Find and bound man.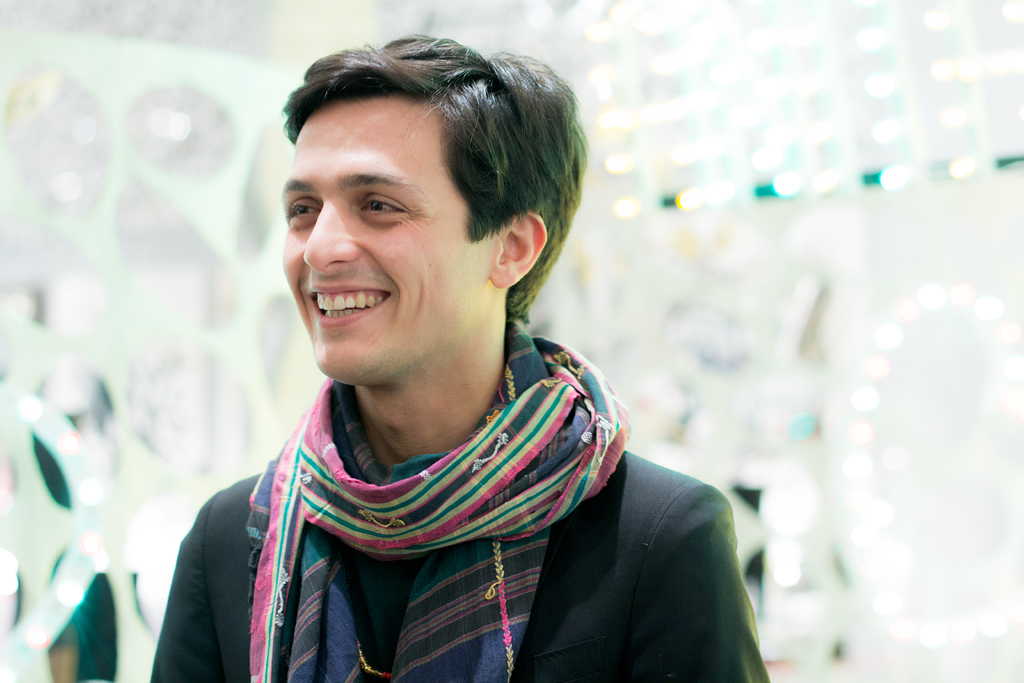
Bound: pyautogui.locateOnScreen(116, 35, 767, 673).
